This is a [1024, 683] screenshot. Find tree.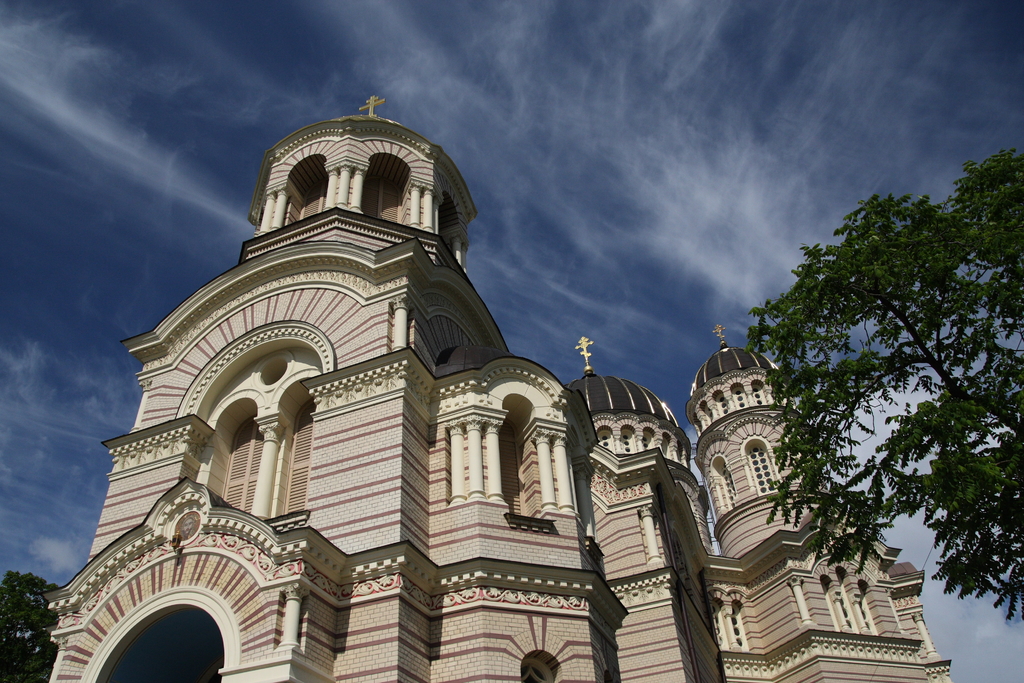
Bounding box: (0, 568, 68, 682).
